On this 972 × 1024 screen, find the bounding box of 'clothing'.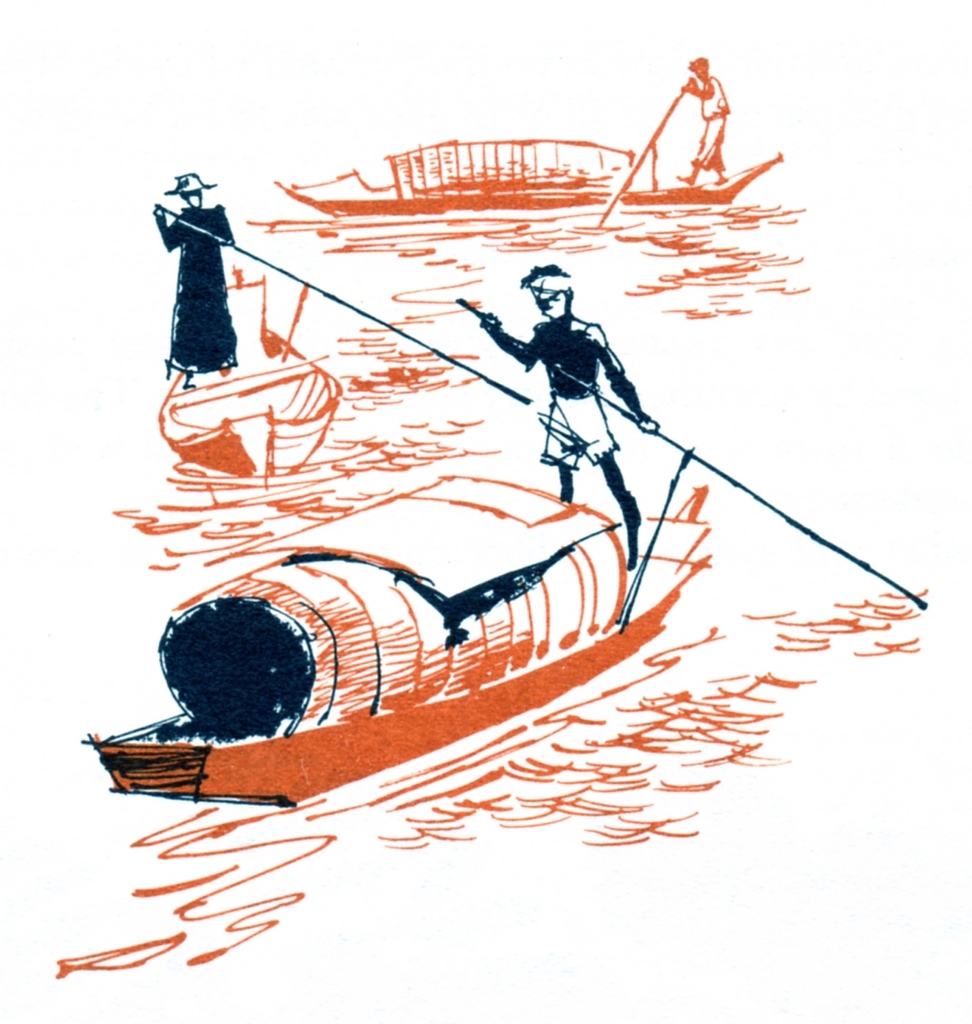
Bounding box: l=153, t=200, r=239, b=363.
